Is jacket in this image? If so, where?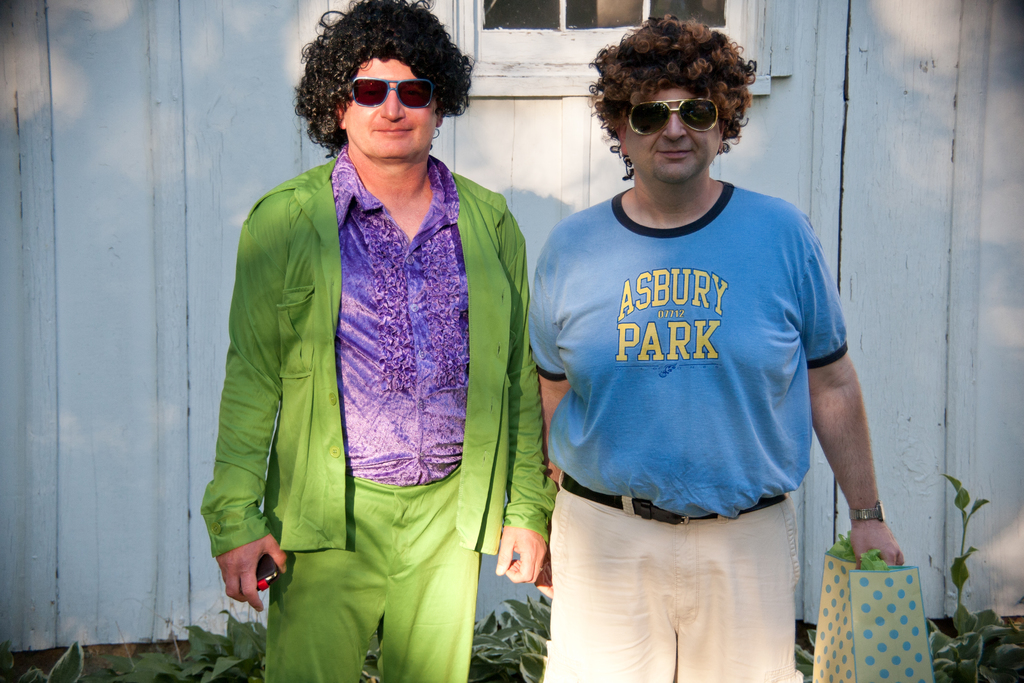
Yes, at <box>193,128,485,594</box>.
